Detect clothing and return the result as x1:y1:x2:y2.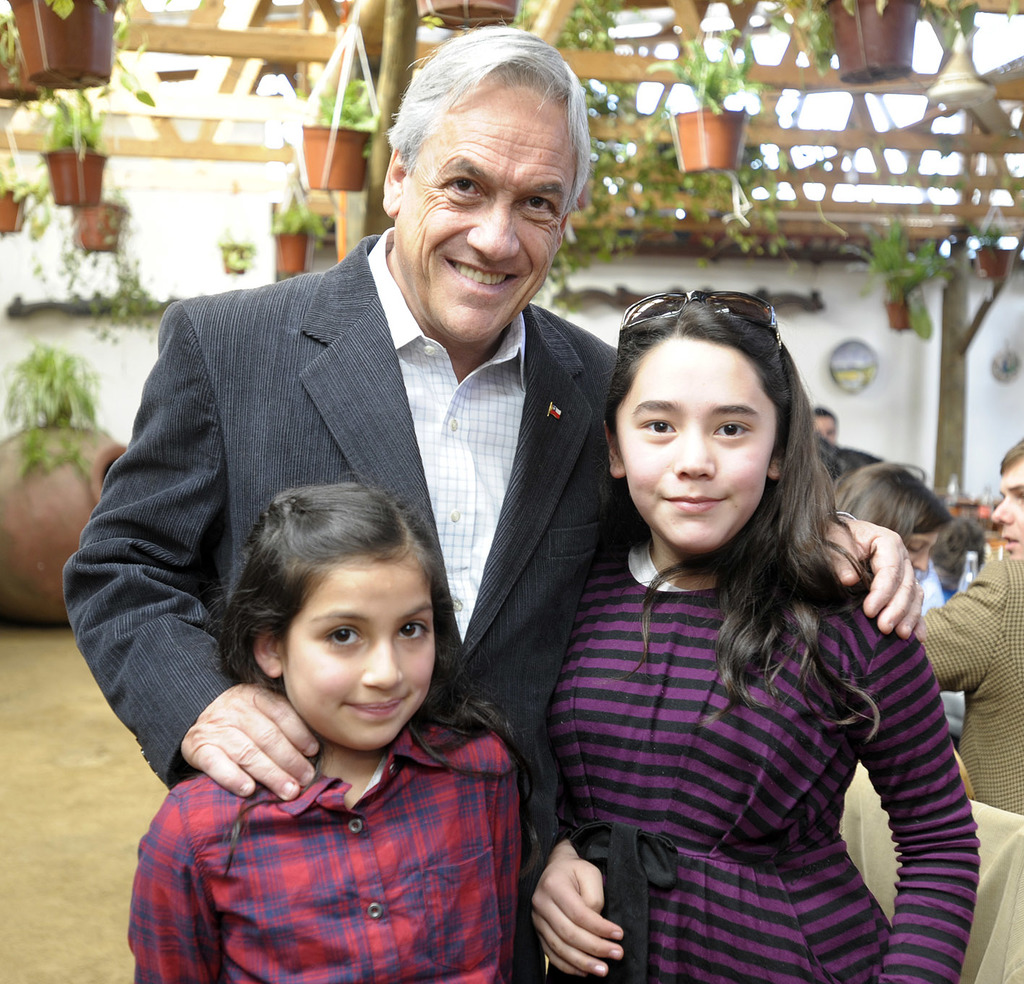
124:706:522:983.
